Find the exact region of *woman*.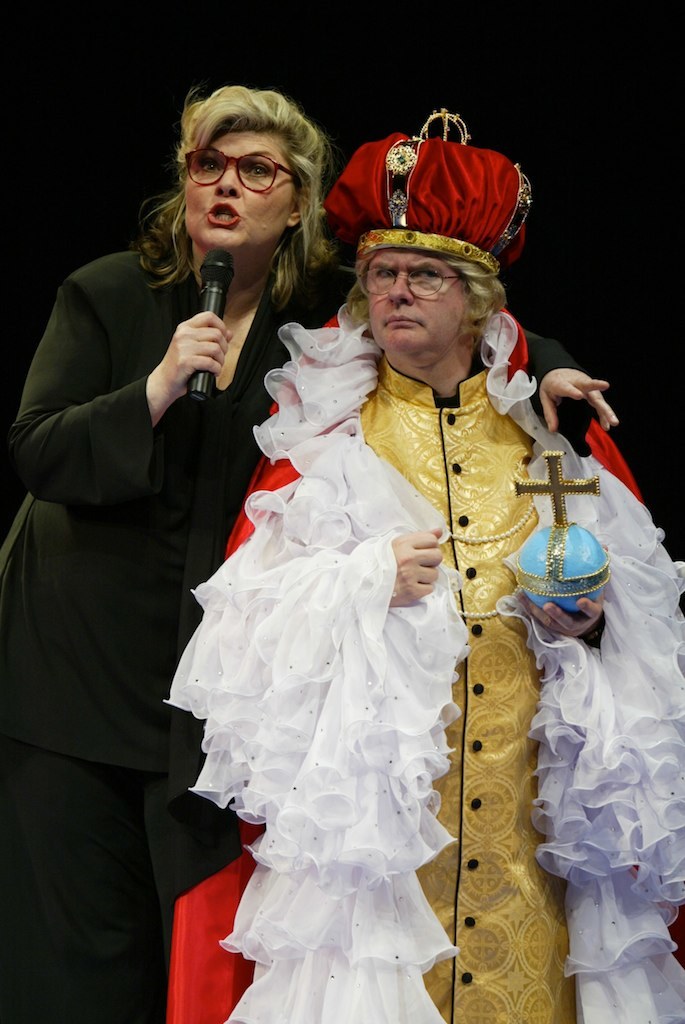
Exact region: locate(0, 81, 619, 1023).
